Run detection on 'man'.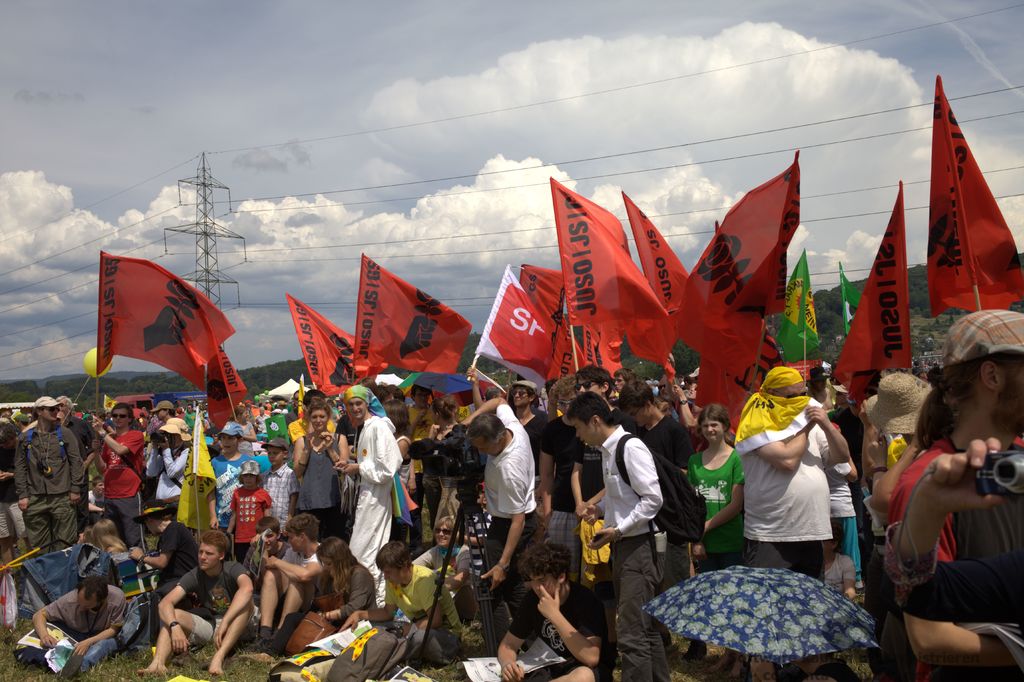
Result: [x1=184, y1=403, x2=196, y2=435].
